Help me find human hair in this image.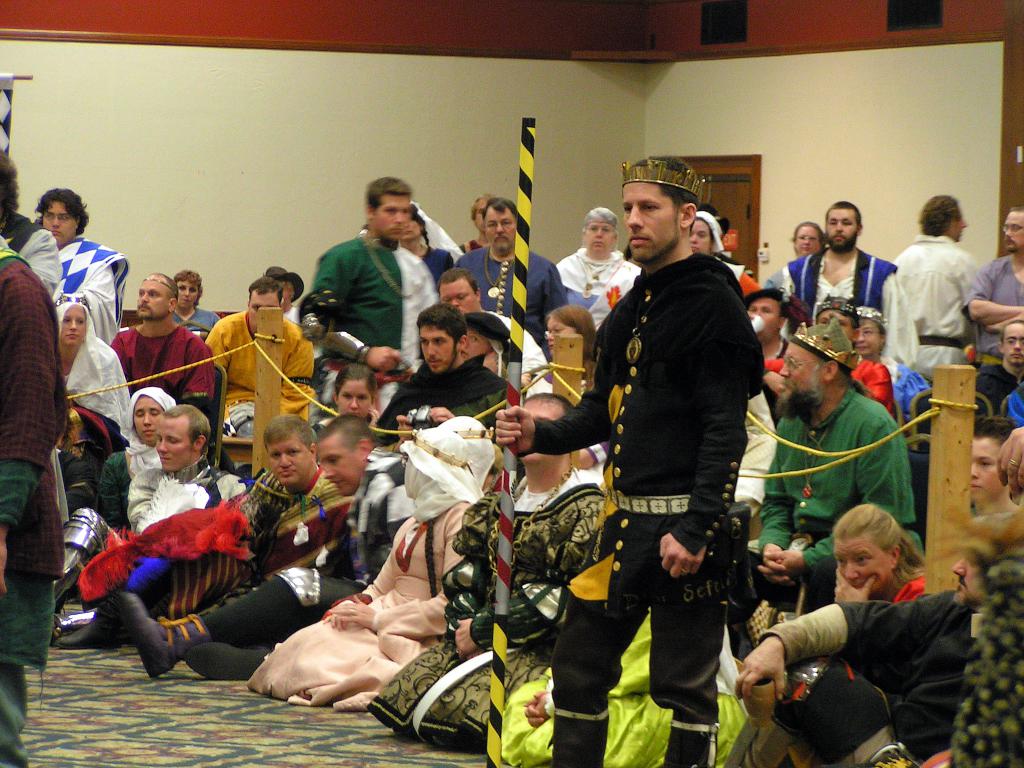
Found it: box=[997, 321, 1023, 346].
